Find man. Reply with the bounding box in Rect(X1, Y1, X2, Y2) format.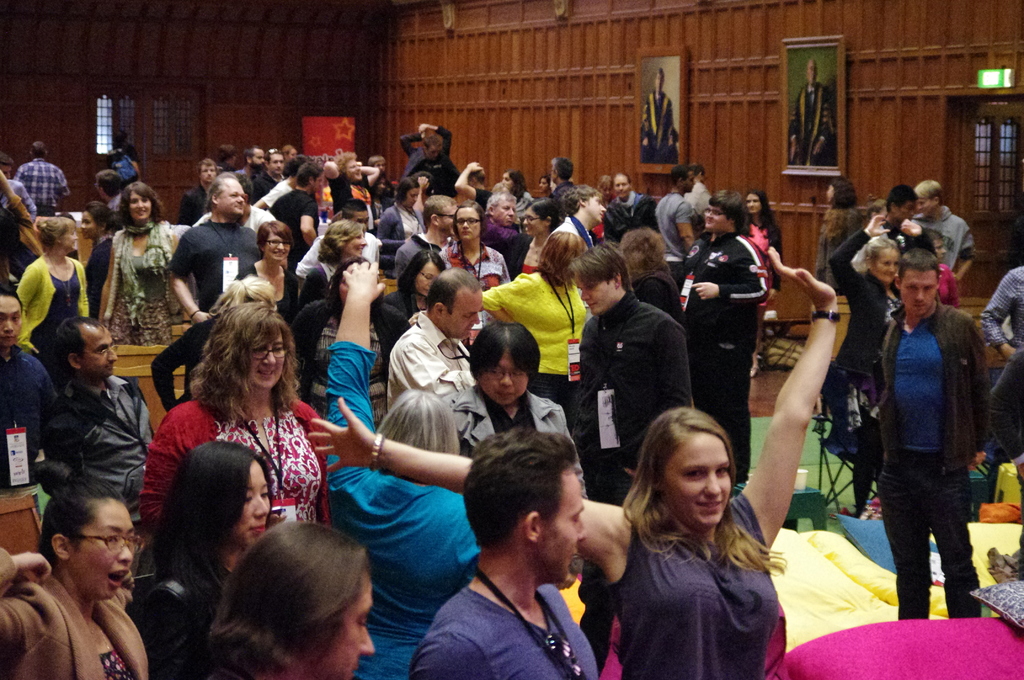
Rect(686, 185, 765, 483).
